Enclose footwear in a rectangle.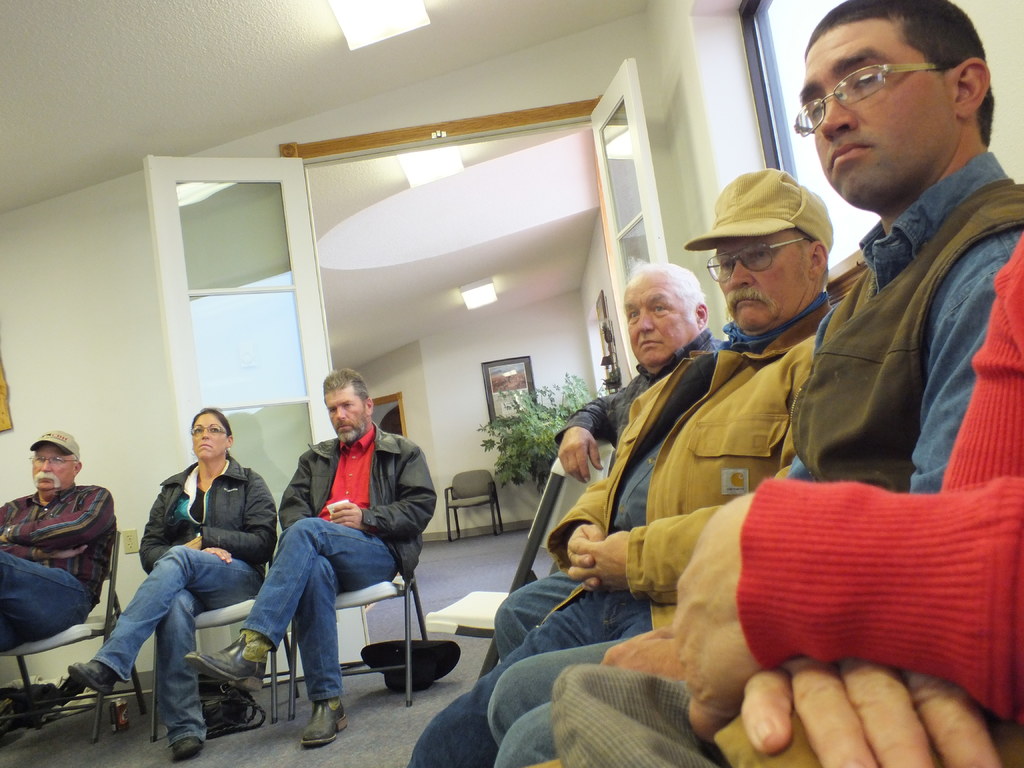
box(182, 633, 270, 696).
